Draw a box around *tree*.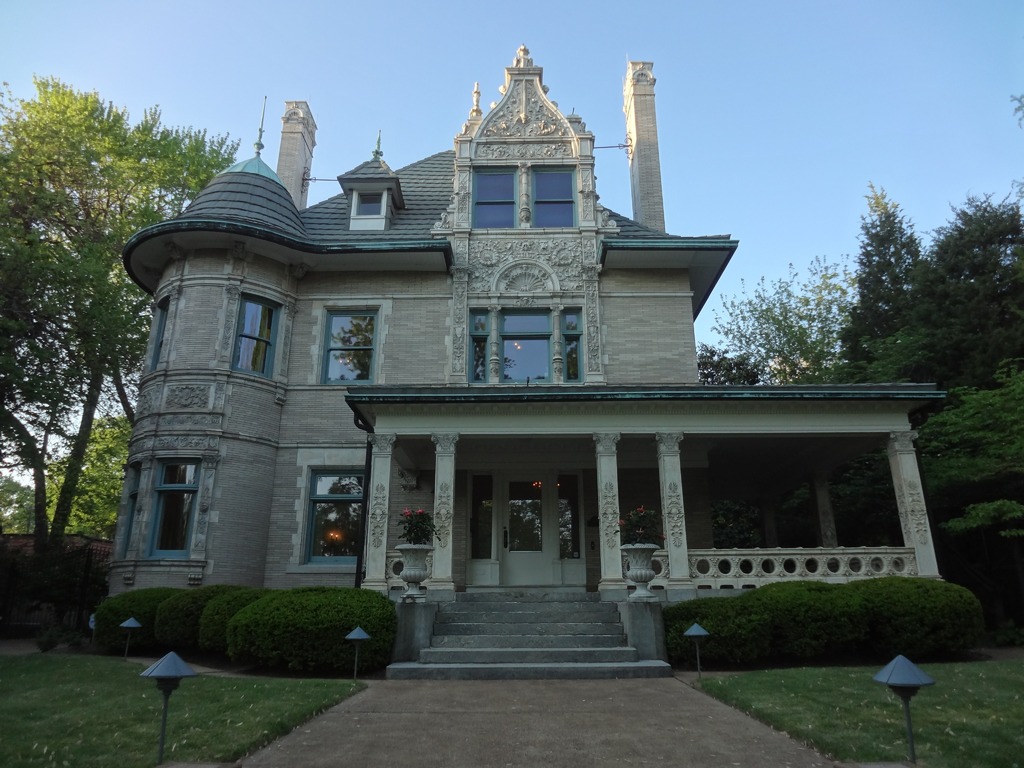
<region>703, 252, 823, 392</region>.
